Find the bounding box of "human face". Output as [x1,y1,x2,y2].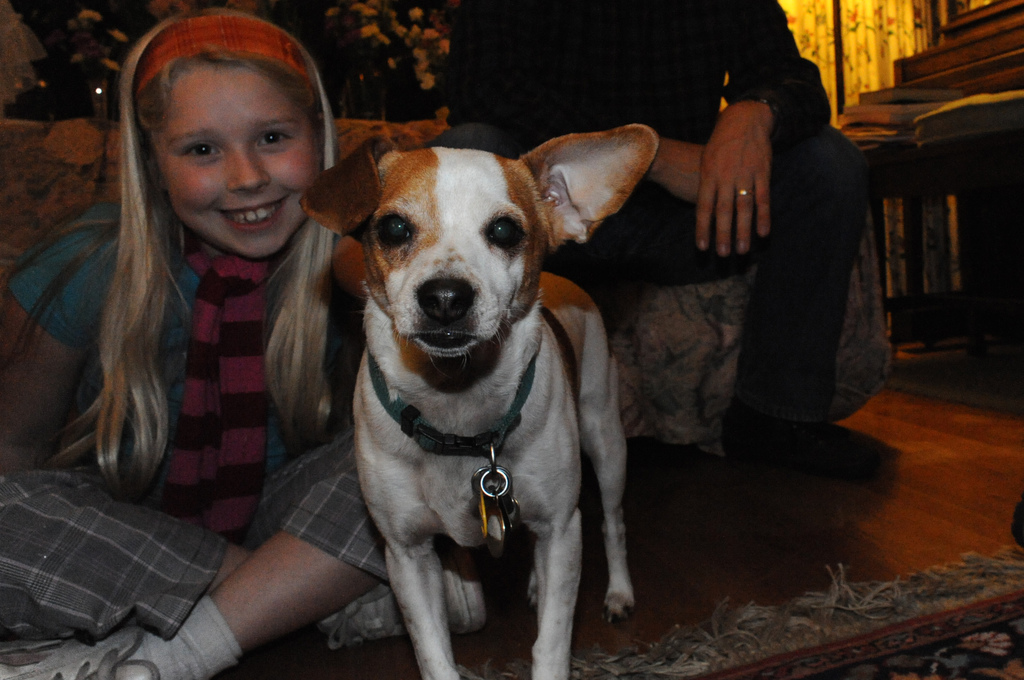
[162,66,319,255].
